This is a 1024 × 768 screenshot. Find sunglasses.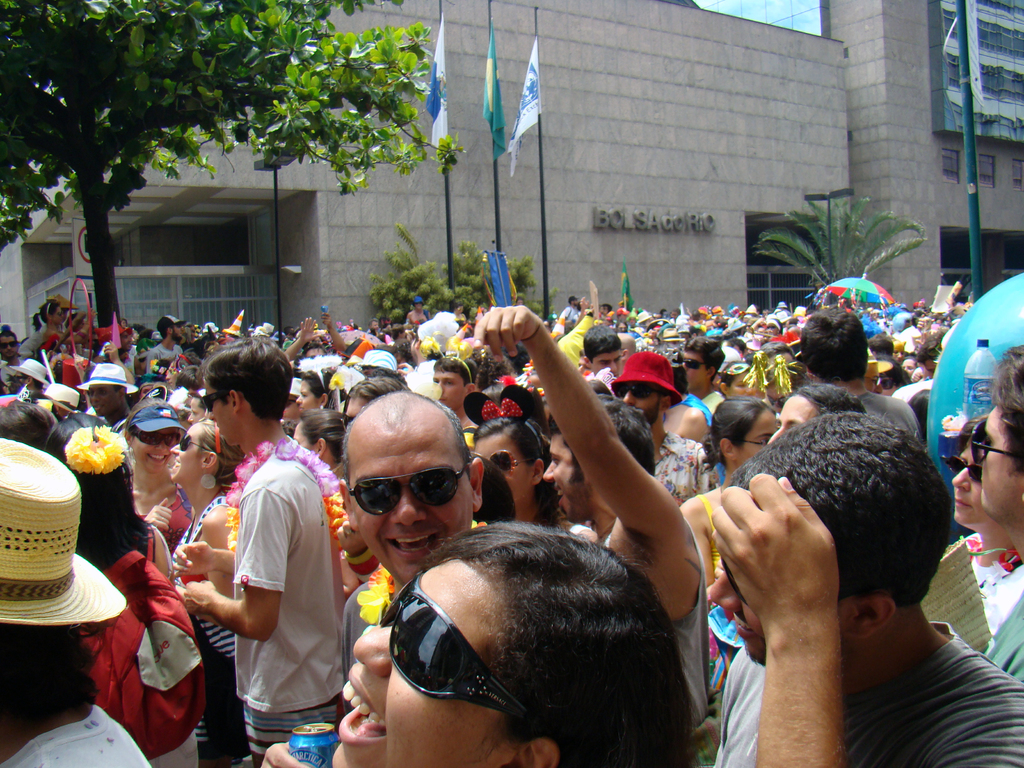
Bounding box: bbox=(941, 453, 988, 483).
